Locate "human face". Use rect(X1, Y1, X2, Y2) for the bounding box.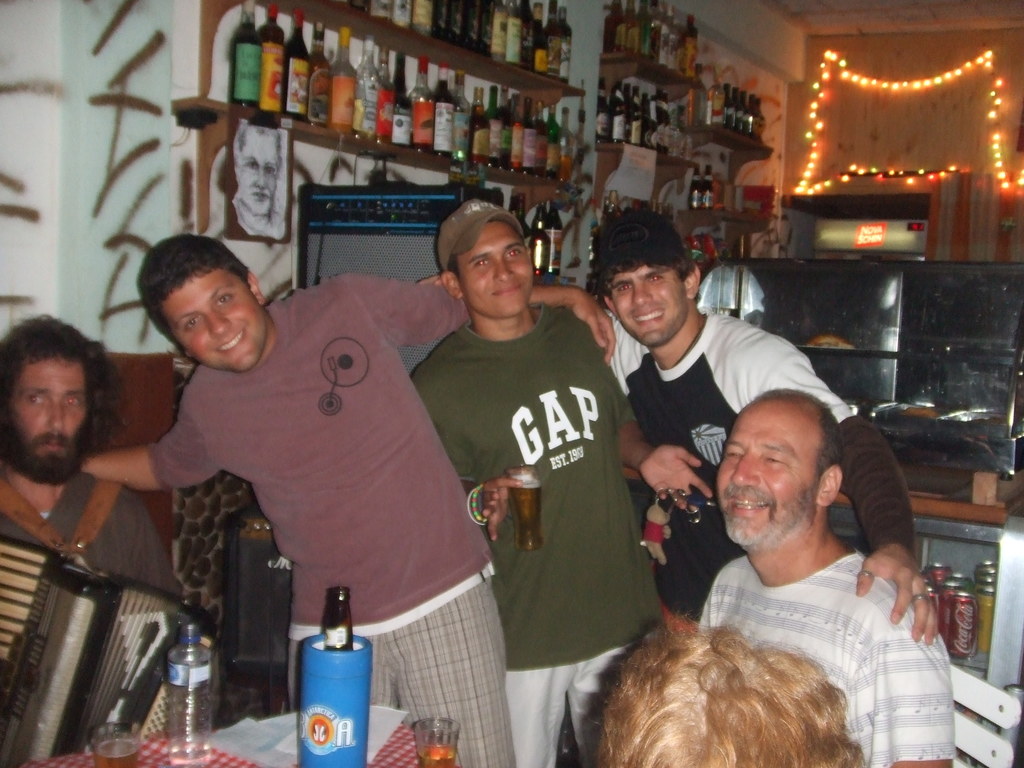
rect(161, 266, 266, 372).
